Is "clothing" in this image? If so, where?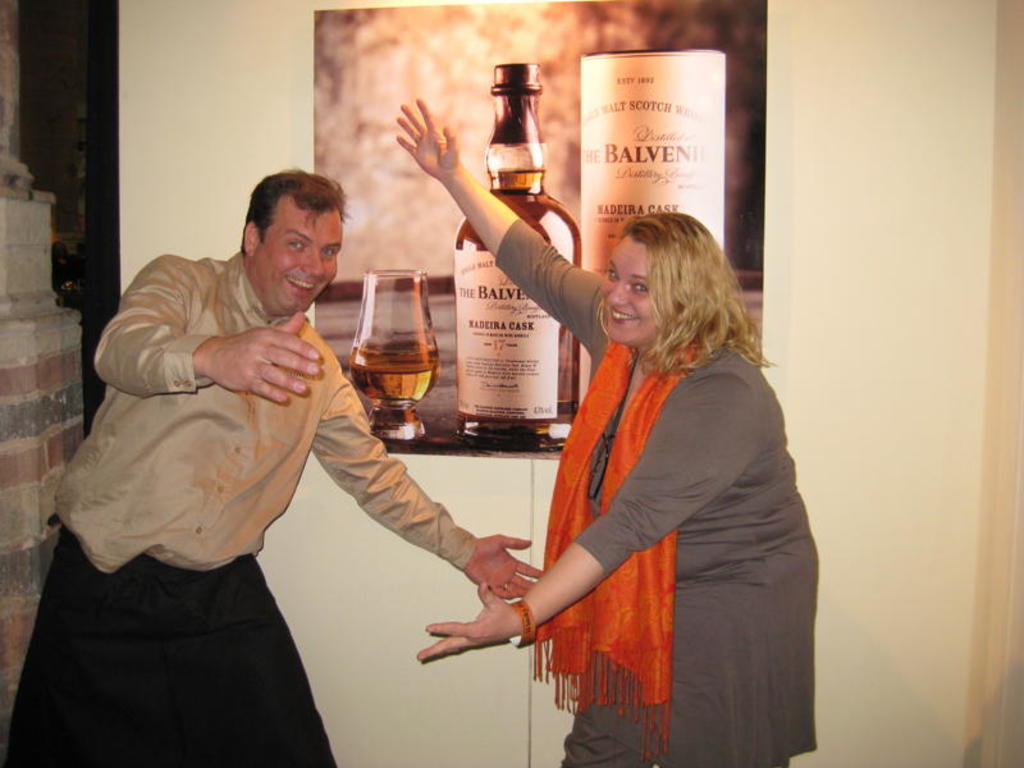
Yes, at <region>493, 215, 814, 767</region>.
